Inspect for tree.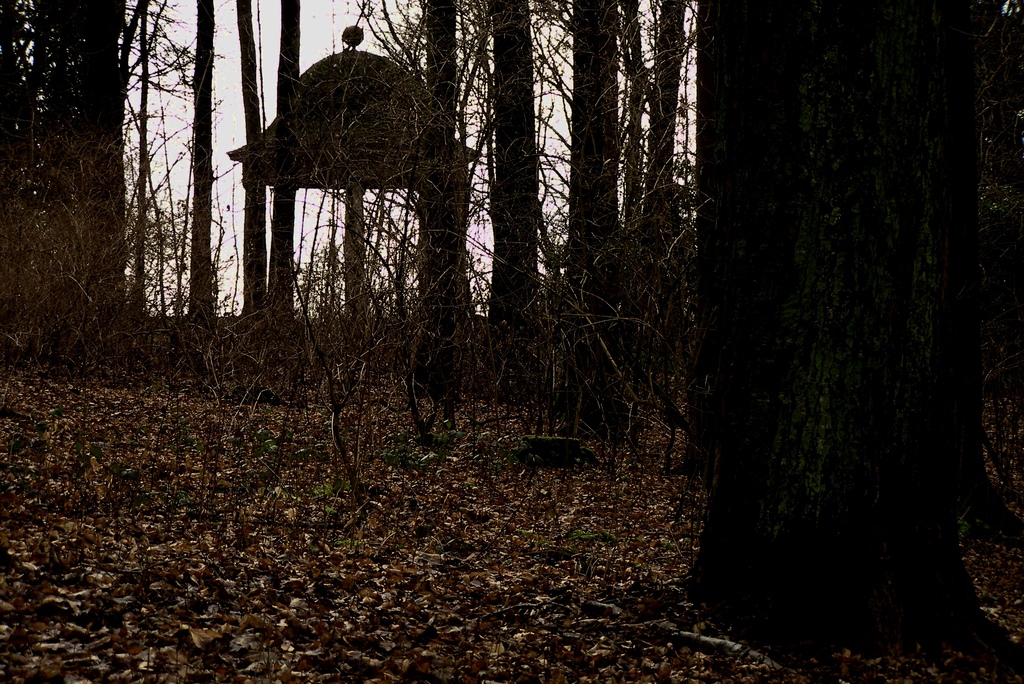
Inspection: l=275, t=0, r=300, b=331.
